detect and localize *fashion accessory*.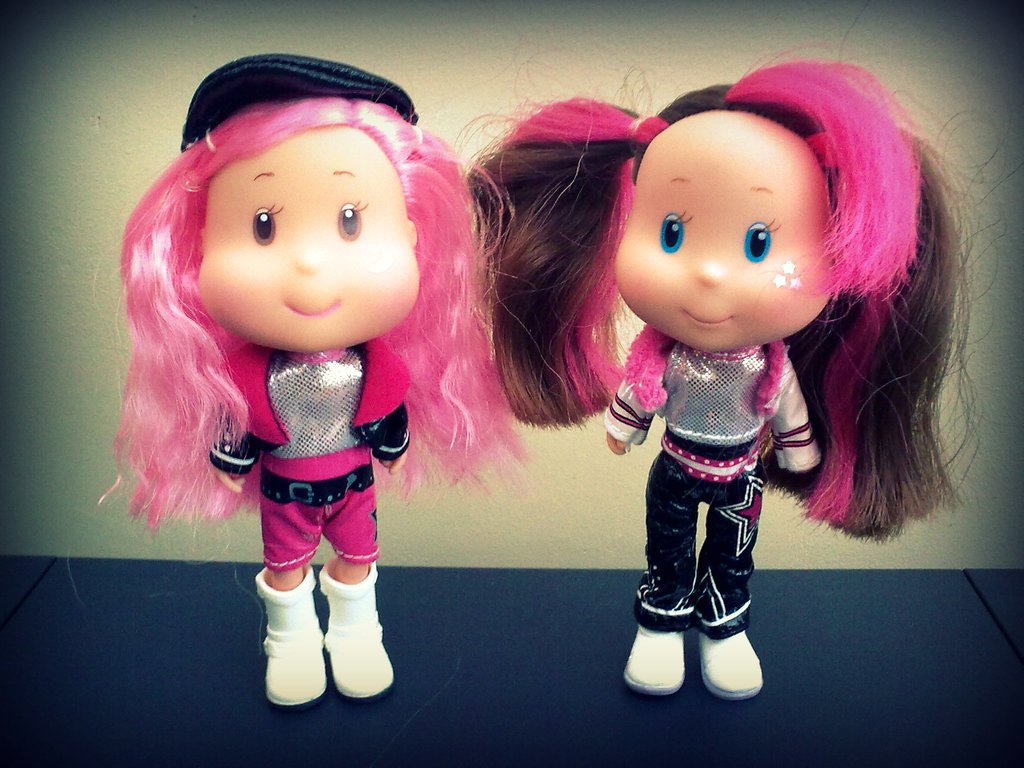
Localized at <box>810,130,842,166</box>.
